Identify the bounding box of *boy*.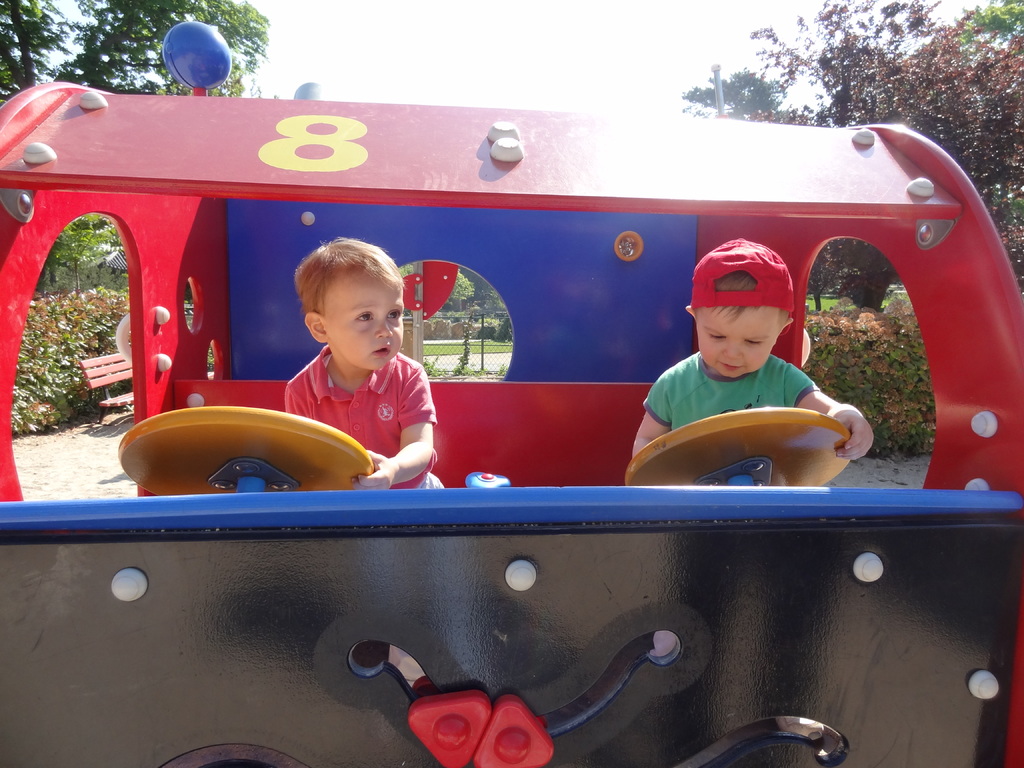
631/236/876/460.
